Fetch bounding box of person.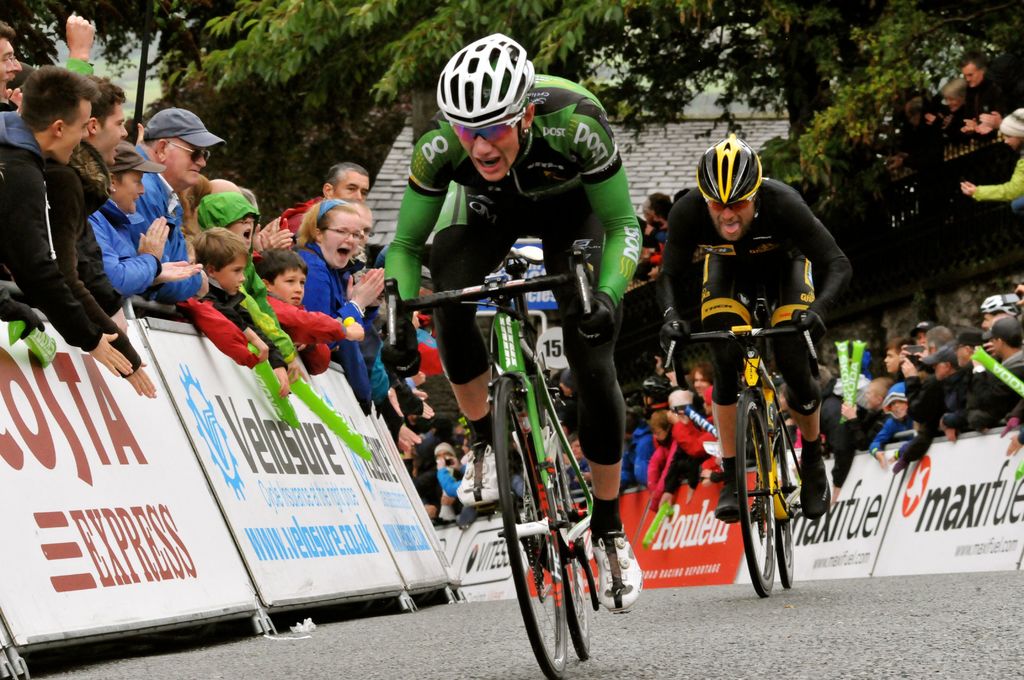
Bbox: locate(922, 327, 950, 357).
